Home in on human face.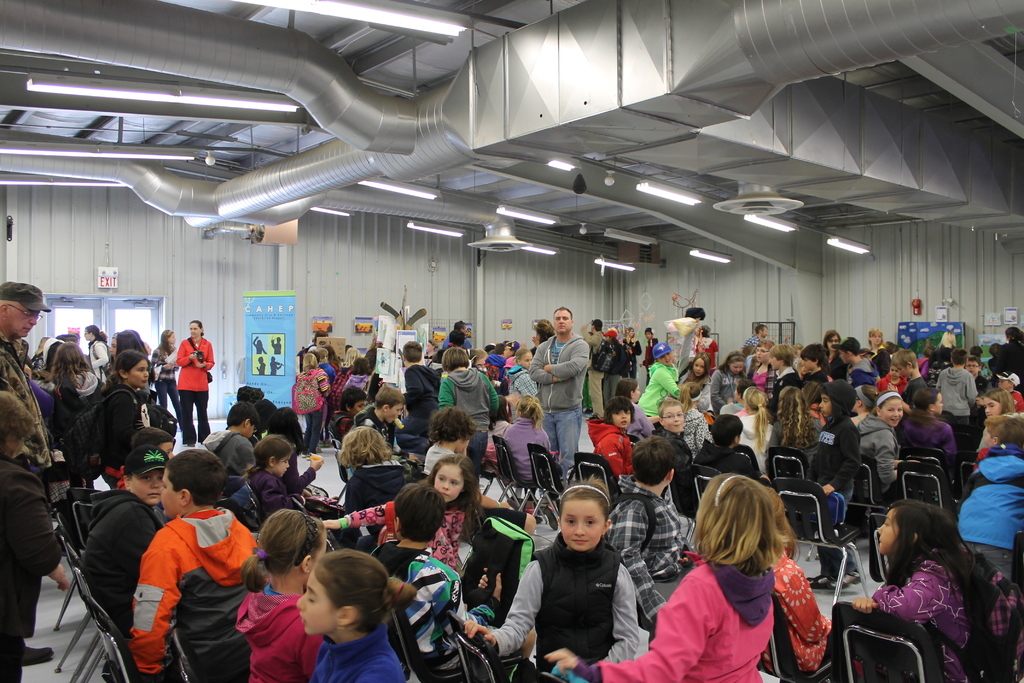
Homed in at x1=8 y1=308 x2=40 y2=337.
